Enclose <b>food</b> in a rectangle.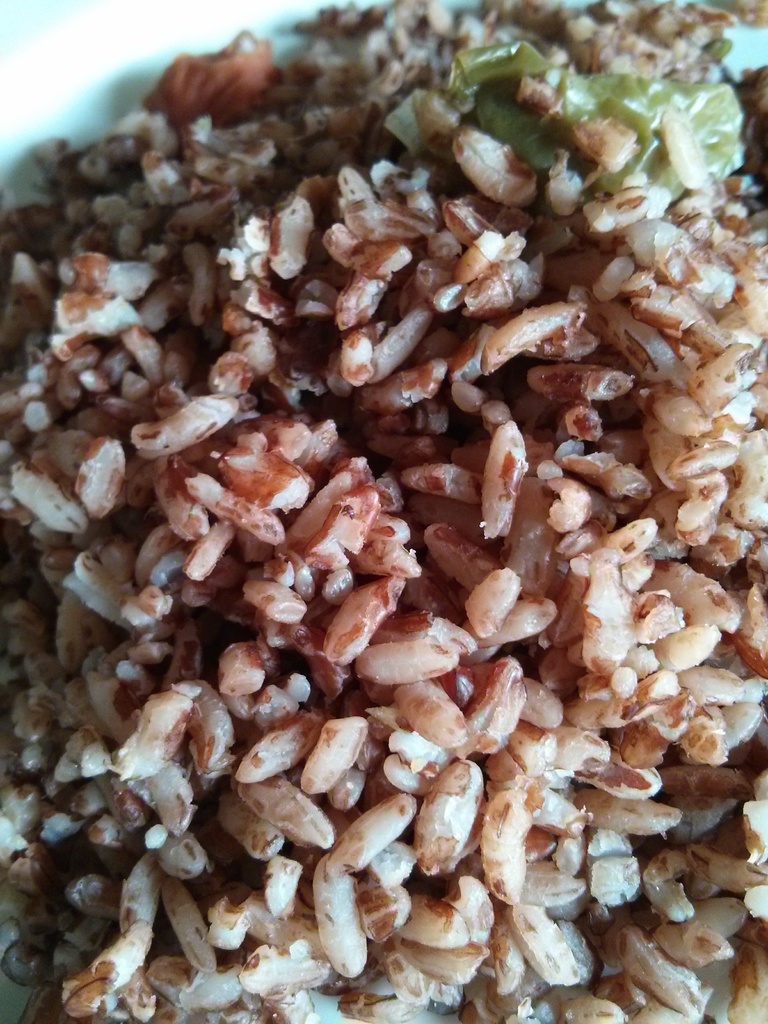
{"x1": 28, "y1": 0, "x2": 724, "y2": 1002}.
